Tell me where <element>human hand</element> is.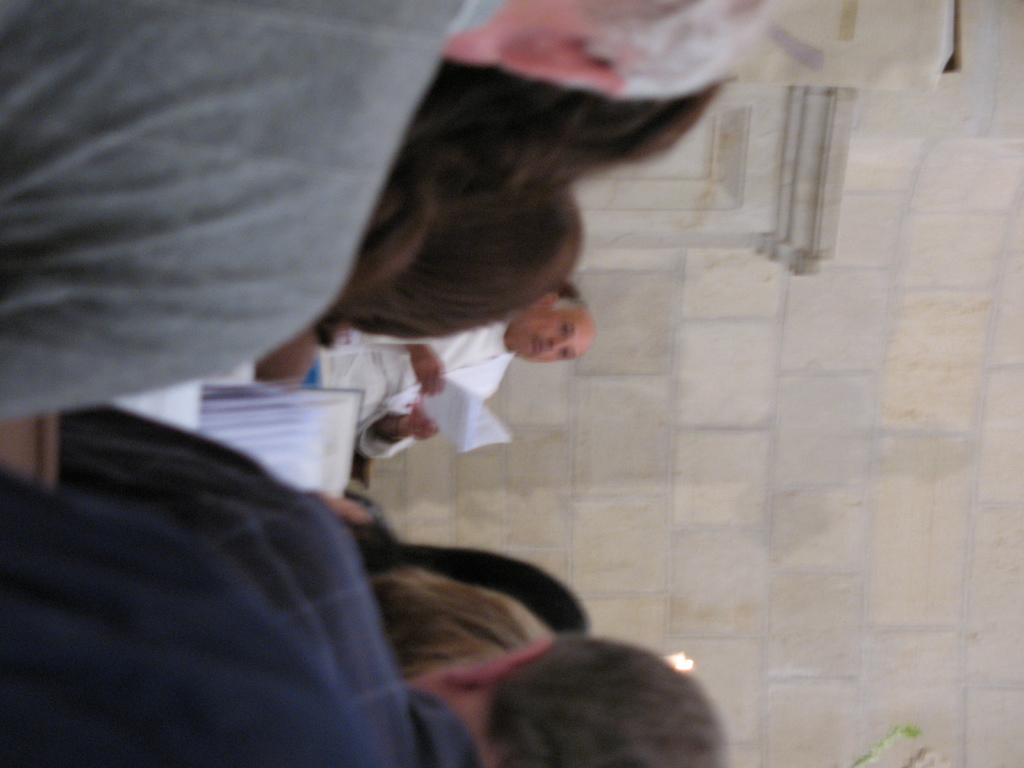
<element>human hand</element> is at [left=406, top=399, right=438, bottom=441].
